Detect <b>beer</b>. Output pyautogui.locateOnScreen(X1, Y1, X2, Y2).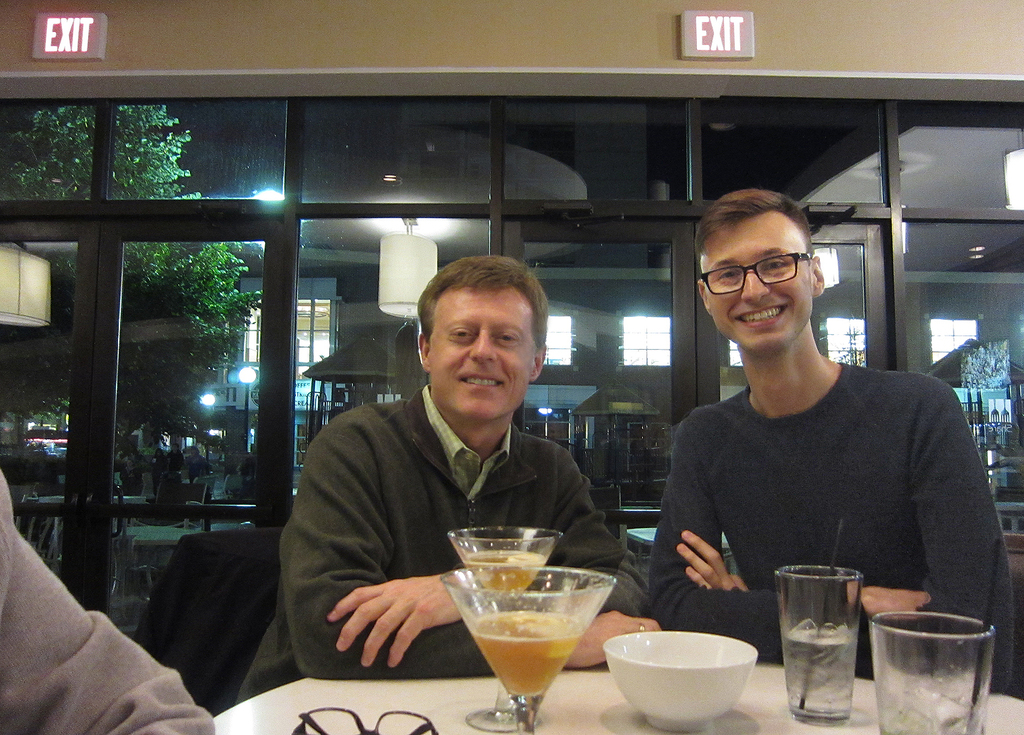
pyautogui.locateOnScreen(445, 521, 558, 728).
